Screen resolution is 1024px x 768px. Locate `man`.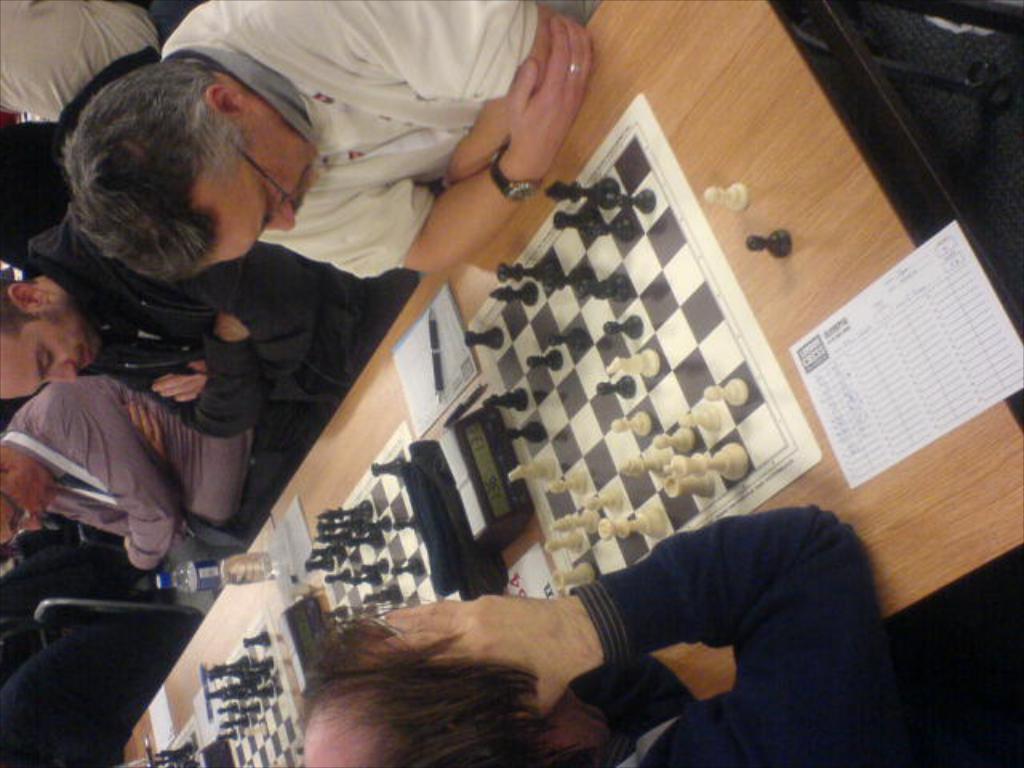
box=[64, 0, 602, 296].
